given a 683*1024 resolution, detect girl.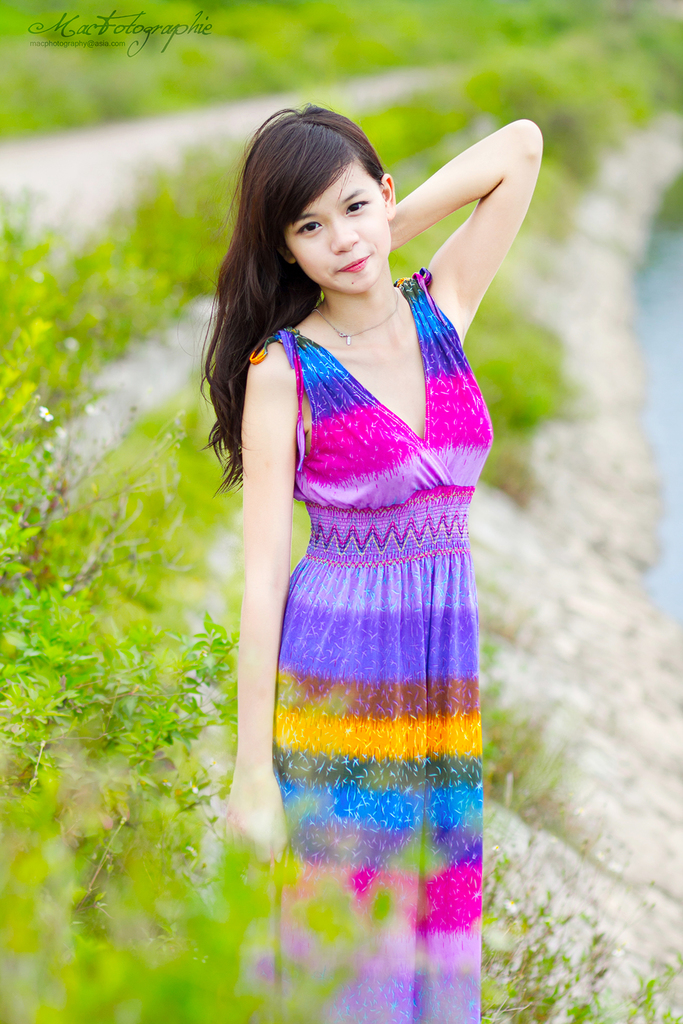
[x1=193, y1=103, x2=545, y2=1023].
